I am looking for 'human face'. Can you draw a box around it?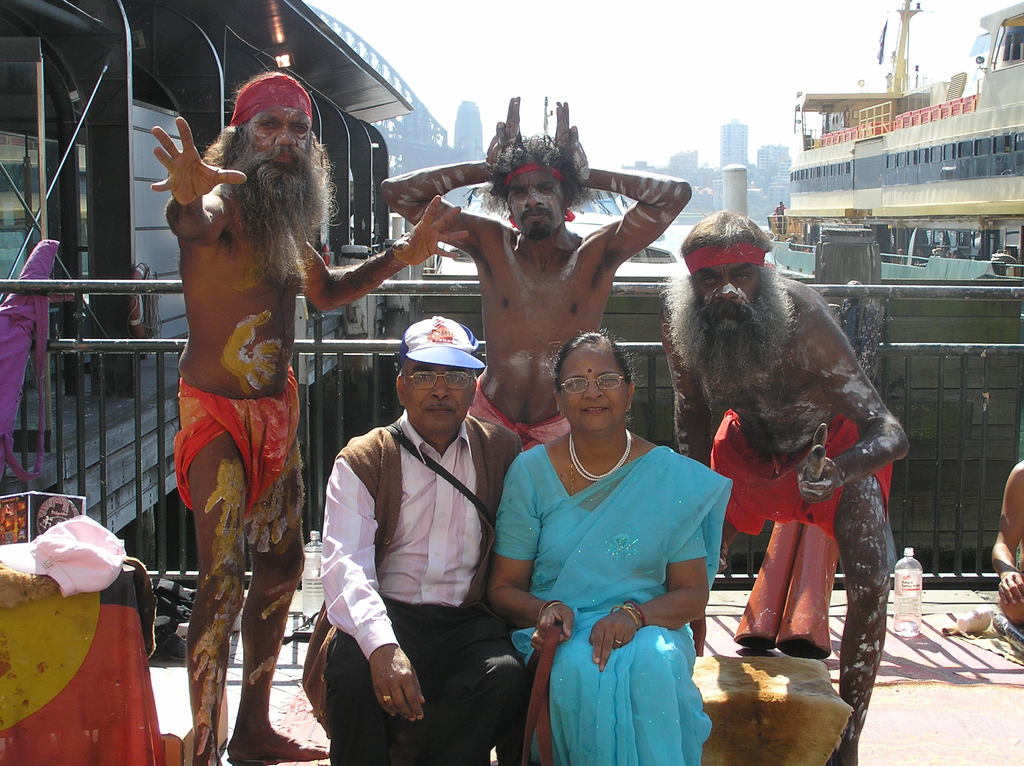
Sure, the bounding box is locate(563, 360, 627, 429).
